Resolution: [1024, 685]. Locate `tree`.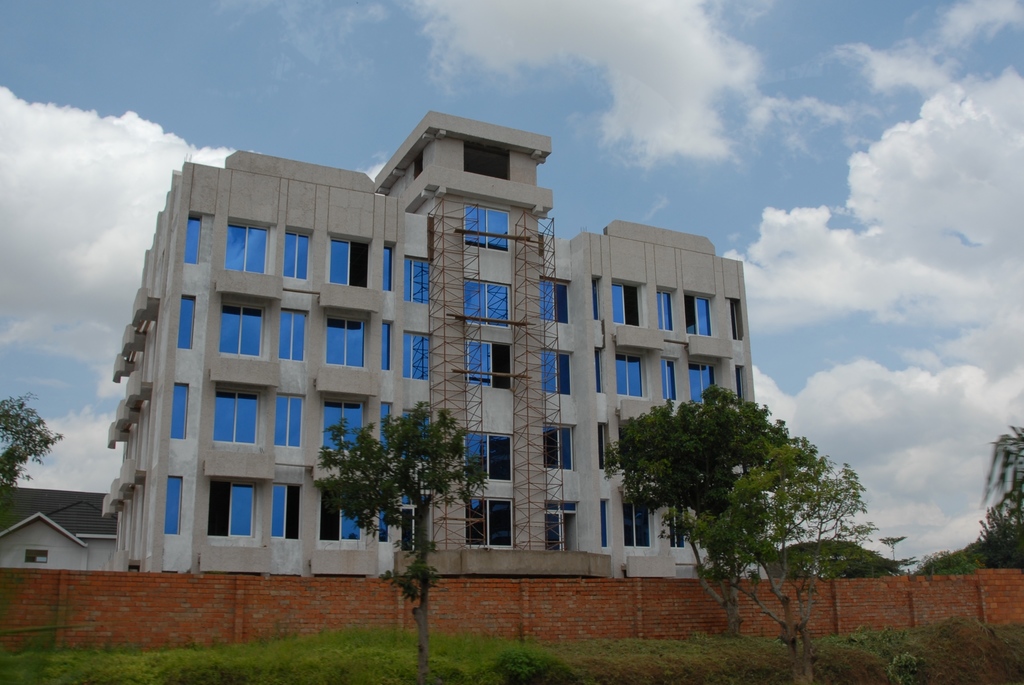
684/431/871/684.
